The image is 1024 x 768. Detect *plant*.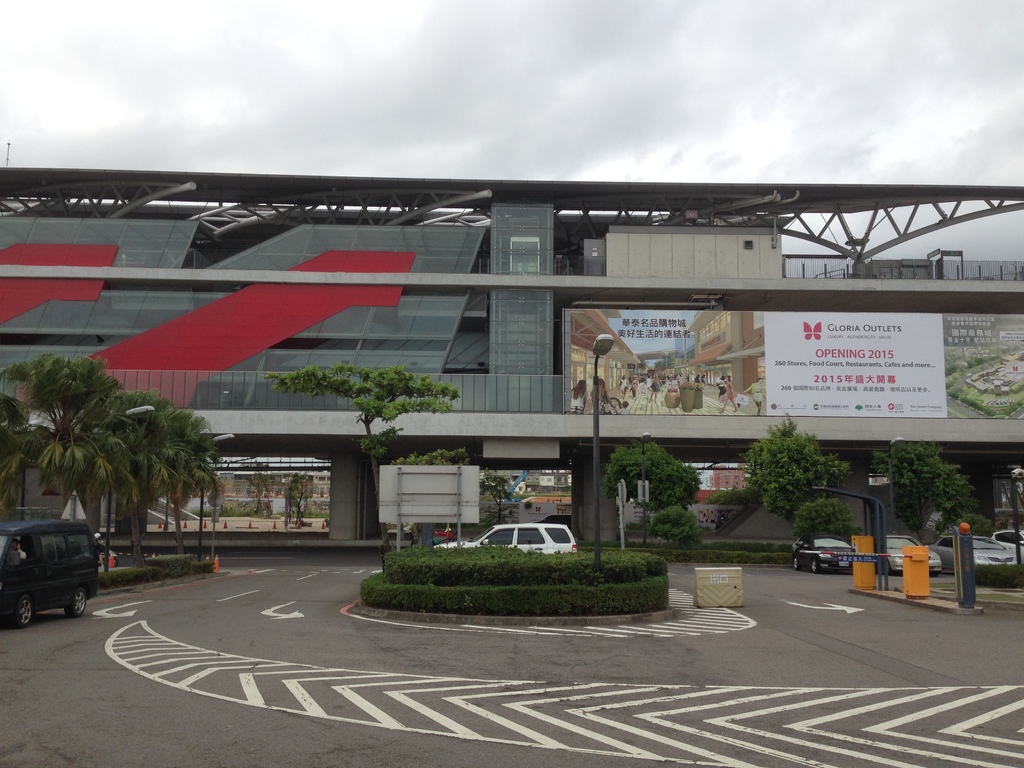
Detection: [360, 568, 675, 620].
